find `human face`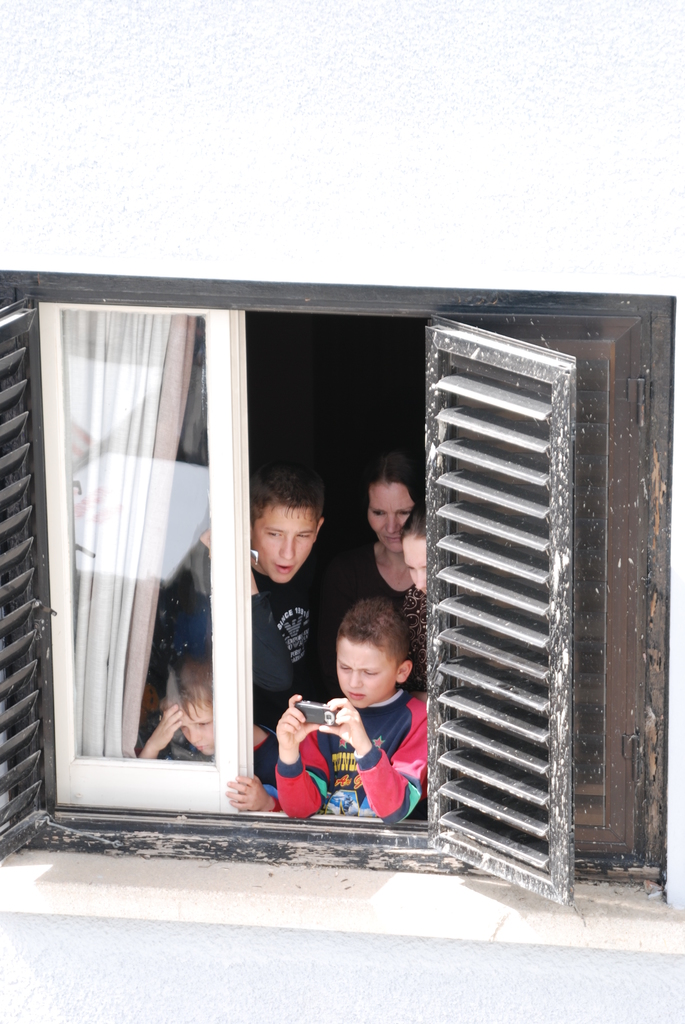
select_region(405, 531, 439, 600)
